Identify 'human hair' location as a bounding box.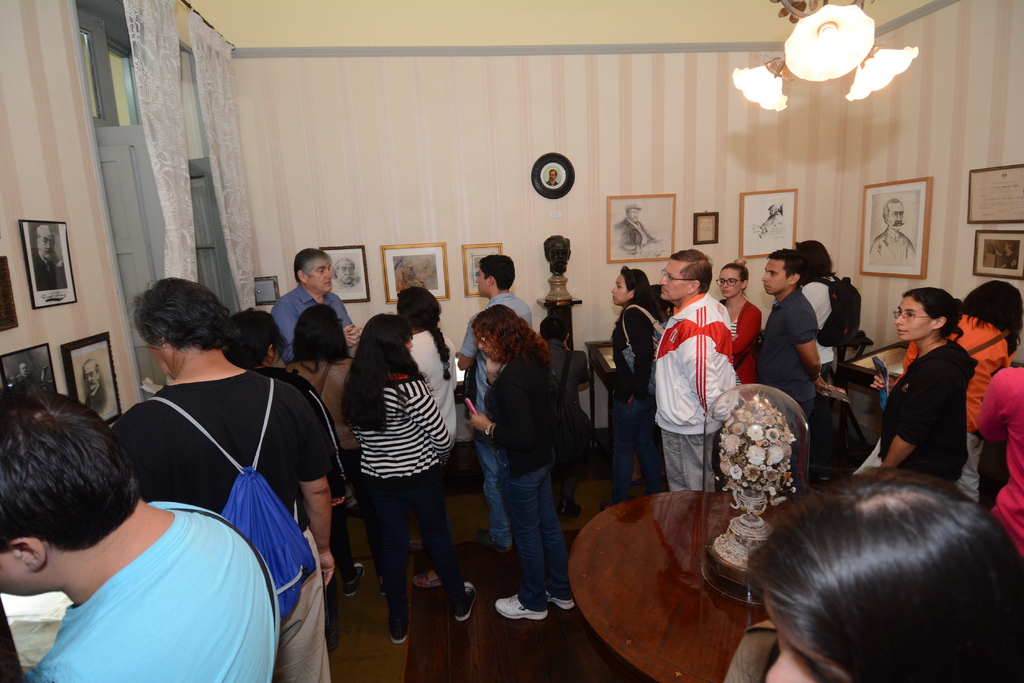
{"left": 291, "top": 248, "right": 328, "bottom": 285}.
